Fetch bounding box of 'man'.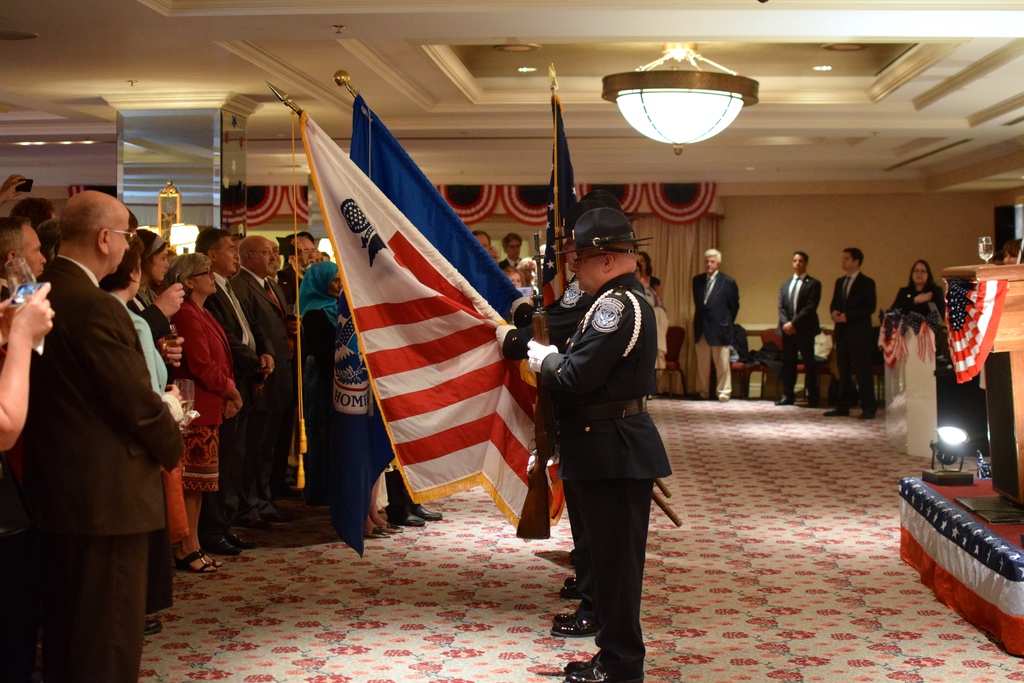
Bbox: rect(525, 204, 672, 682).
